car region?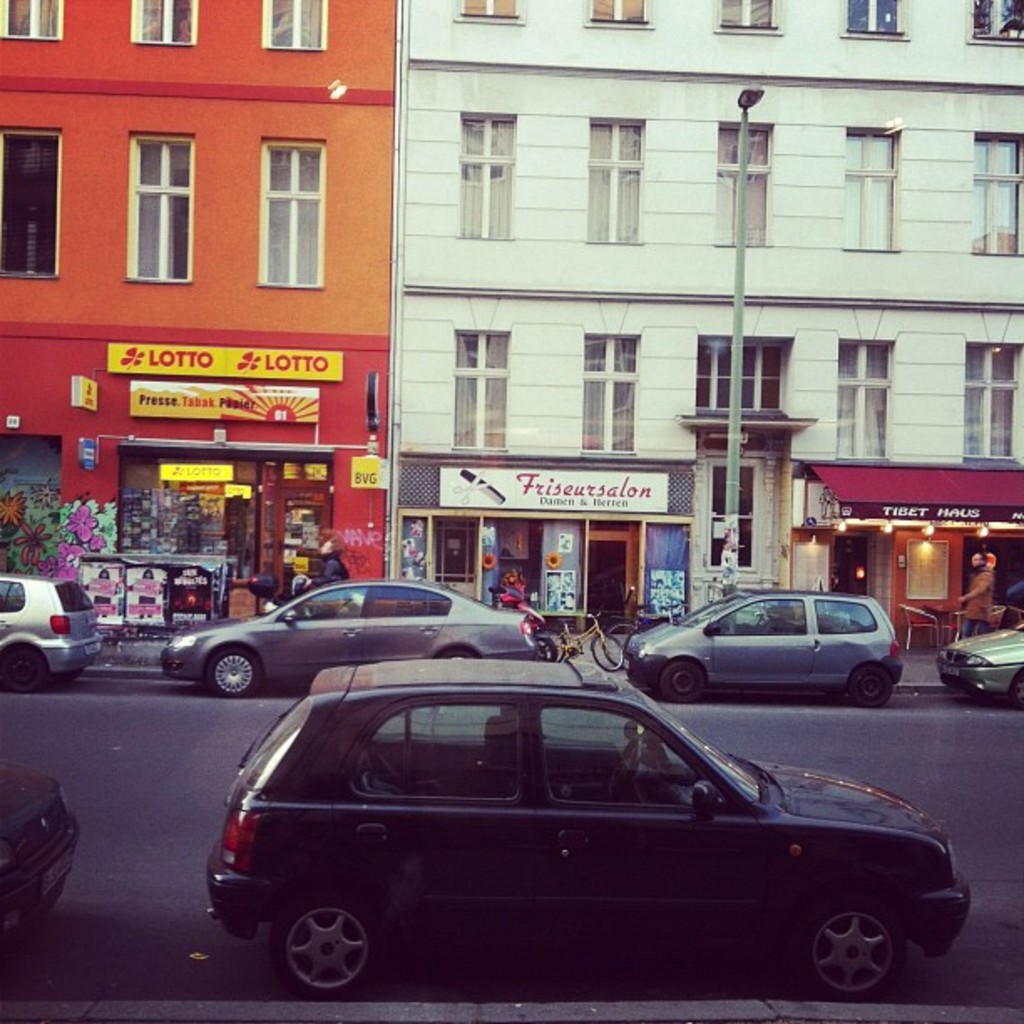
select_region(0, 746, 74, 962)
